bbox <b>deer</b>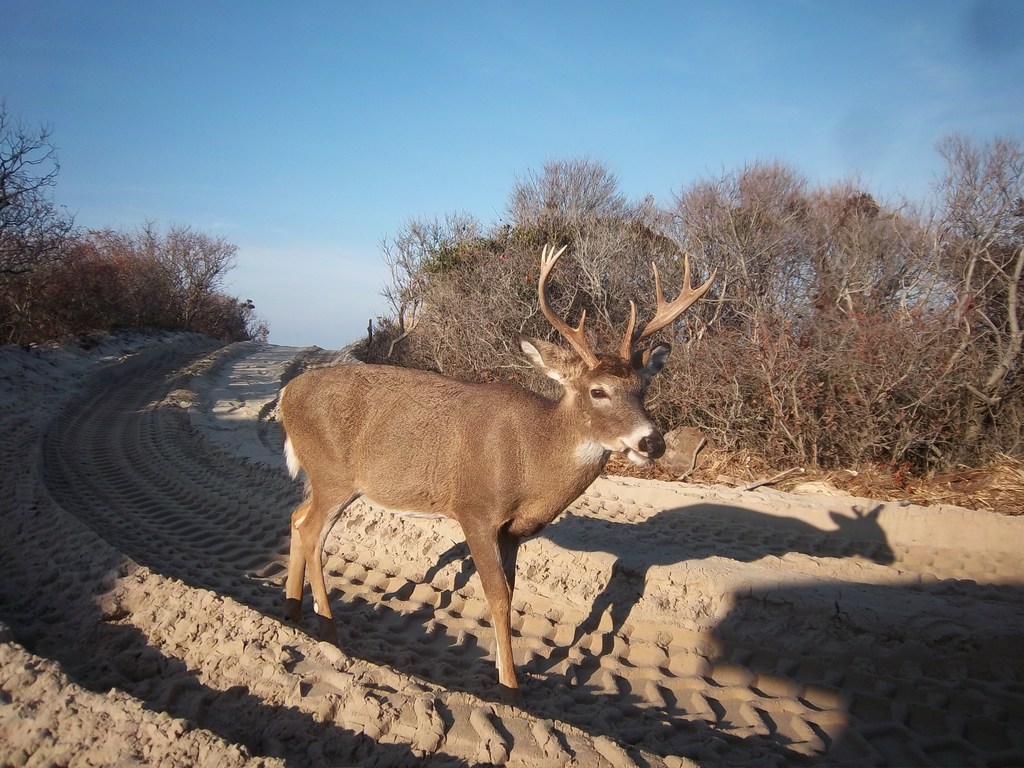
(278,239,715,687)
